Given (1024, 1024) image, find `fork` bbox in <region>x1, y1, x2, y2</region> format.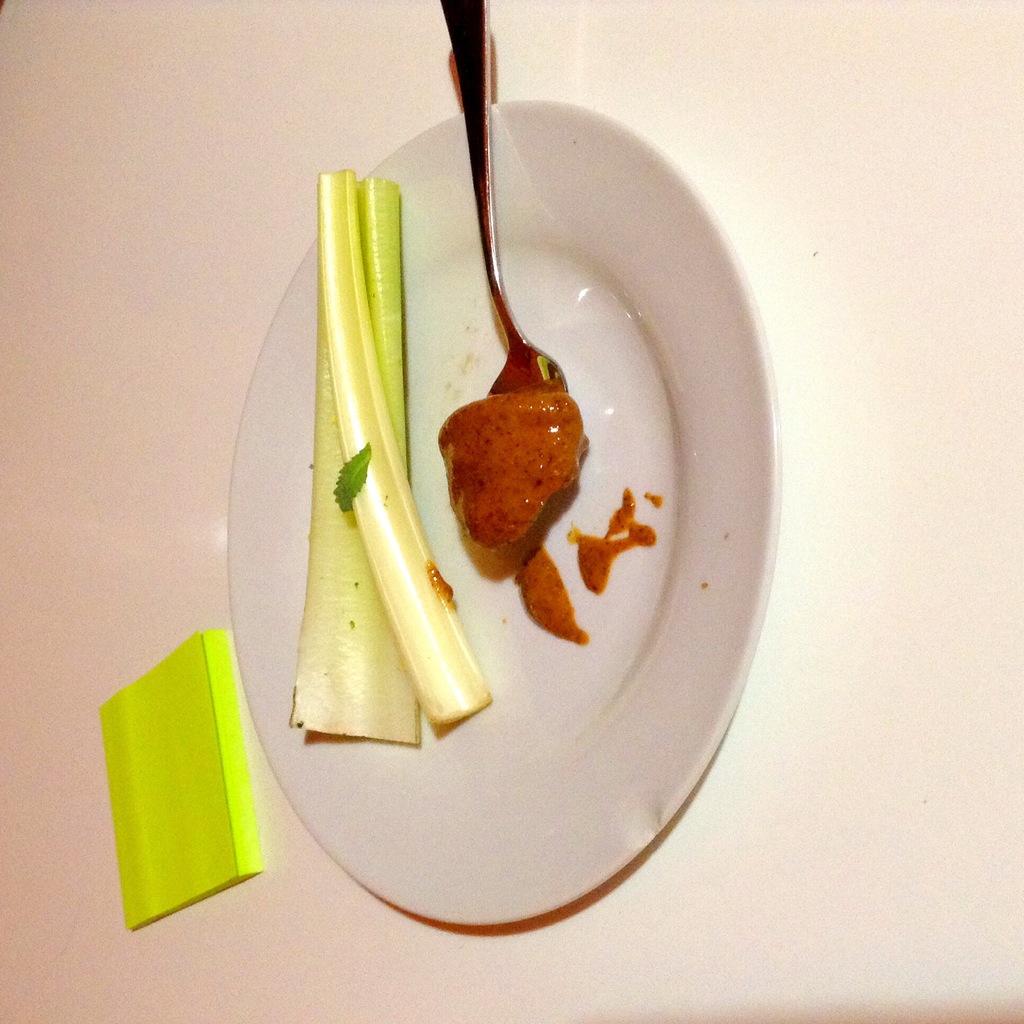
<region>436, 0, 570, 549</region>.
